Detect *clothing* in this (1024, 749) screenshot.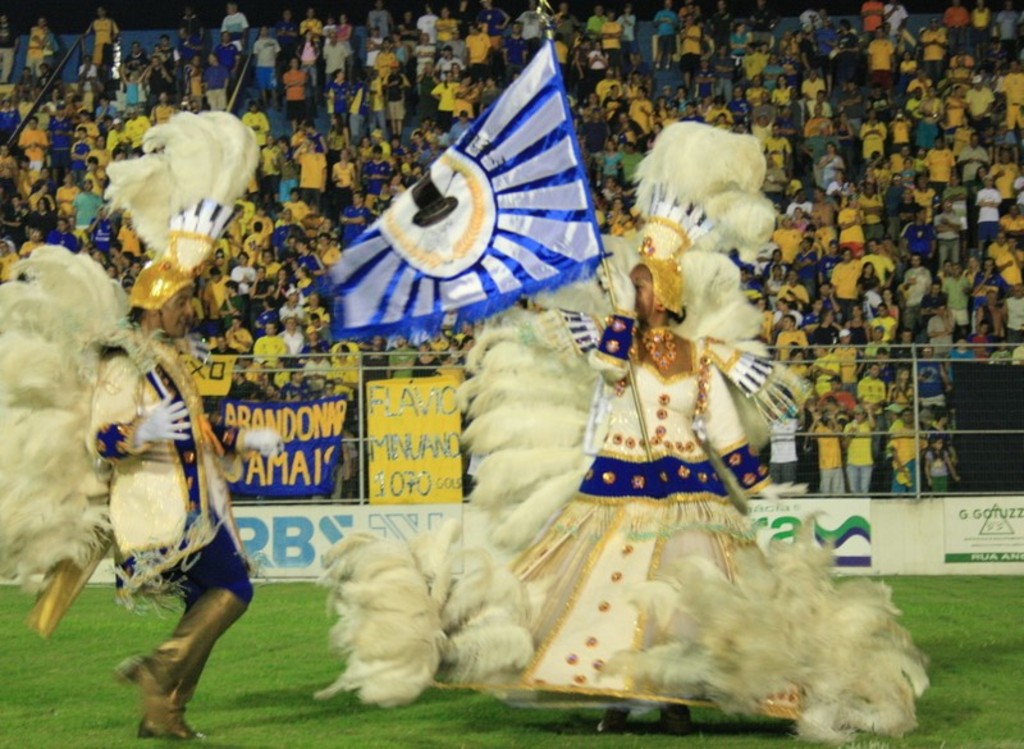
Detection: box=[995, 355, 1006, 362].
